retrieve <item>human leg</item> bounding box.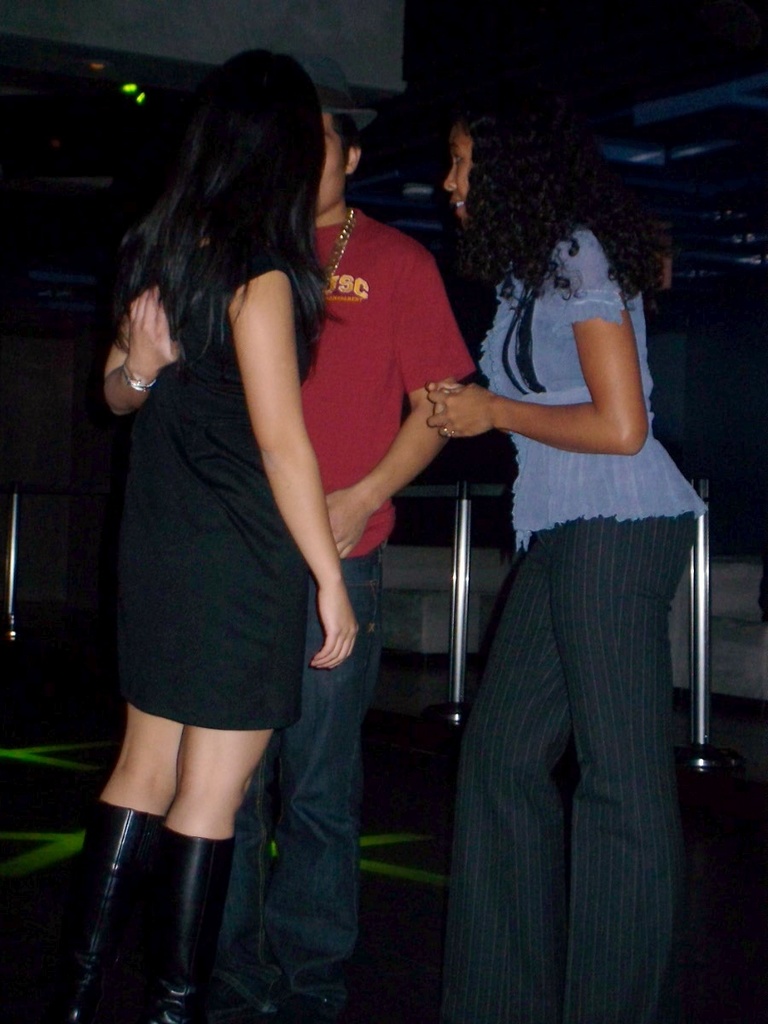
Bounding box: <box>148,544,272,1023</box>.
